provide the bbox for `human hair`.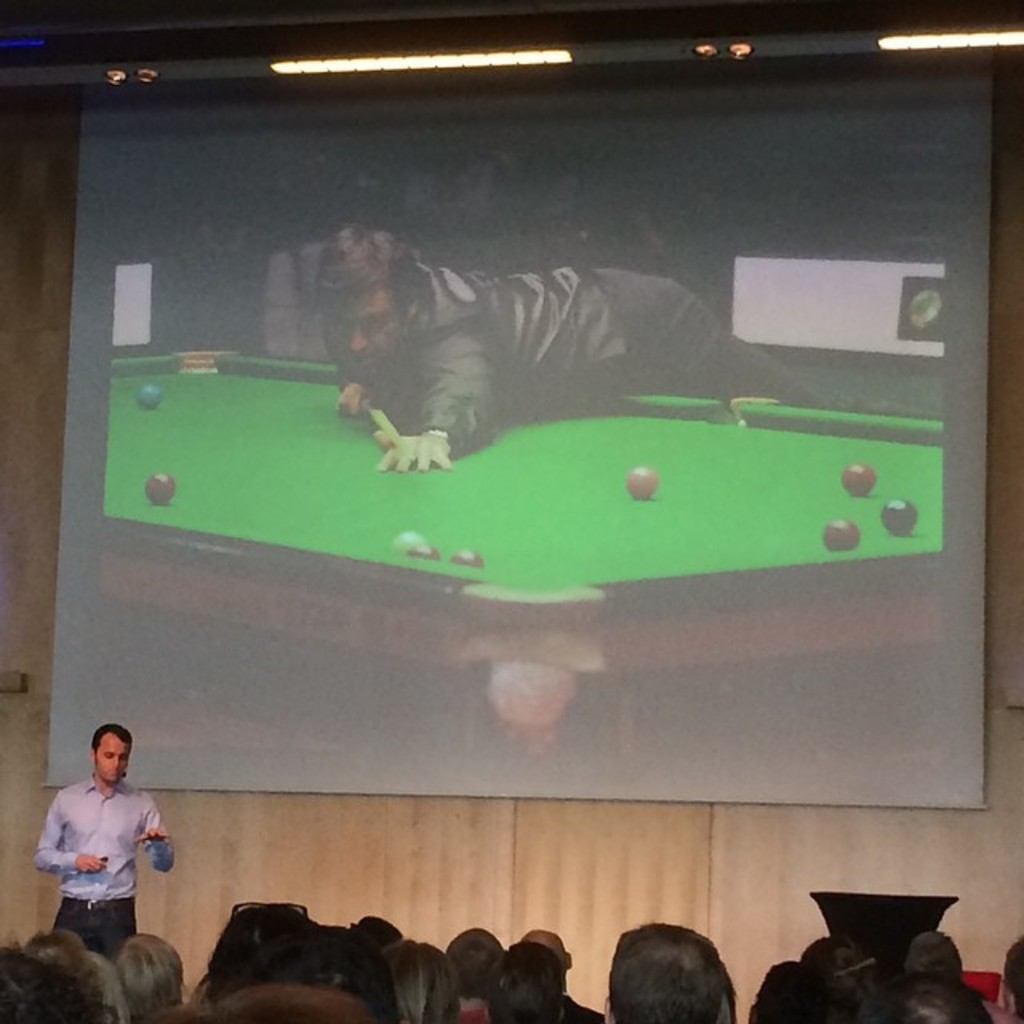
(306,214,426,350).
